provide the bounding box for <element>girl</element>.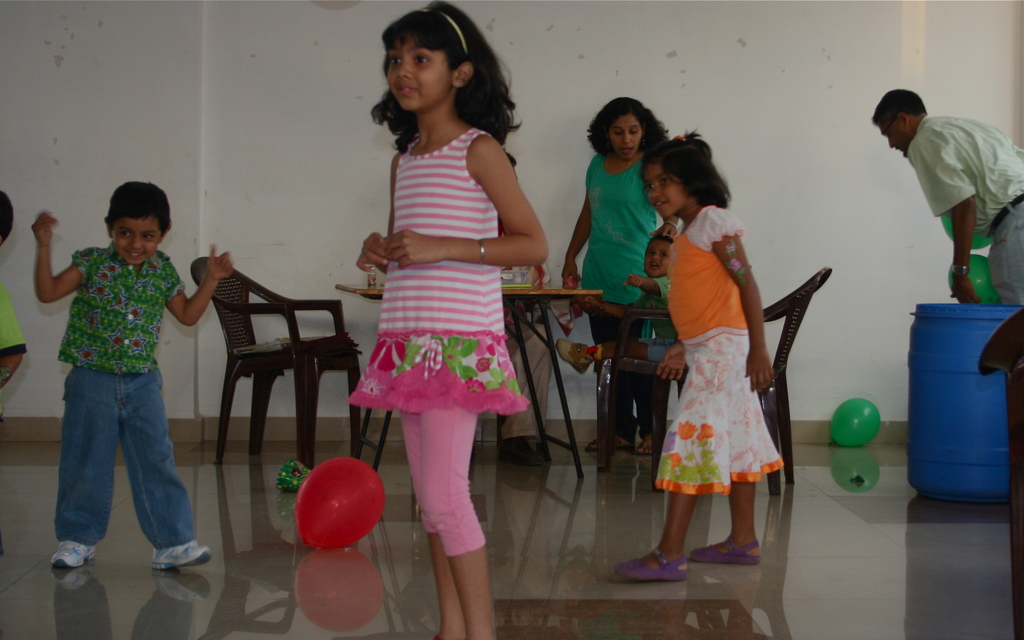
628:127:787:584.
